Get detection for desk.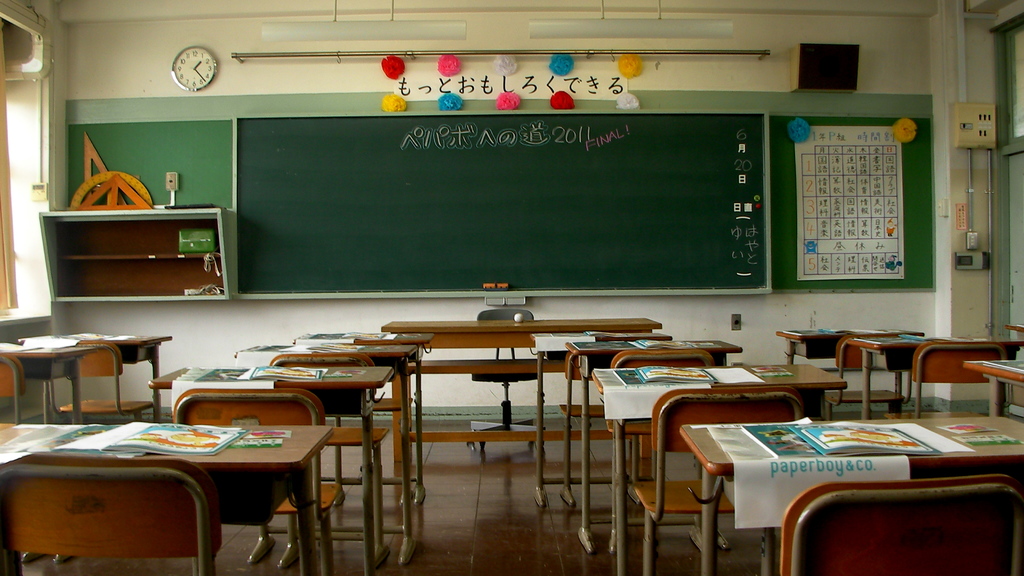
Detection: region(683, 430, 1021, 571).
